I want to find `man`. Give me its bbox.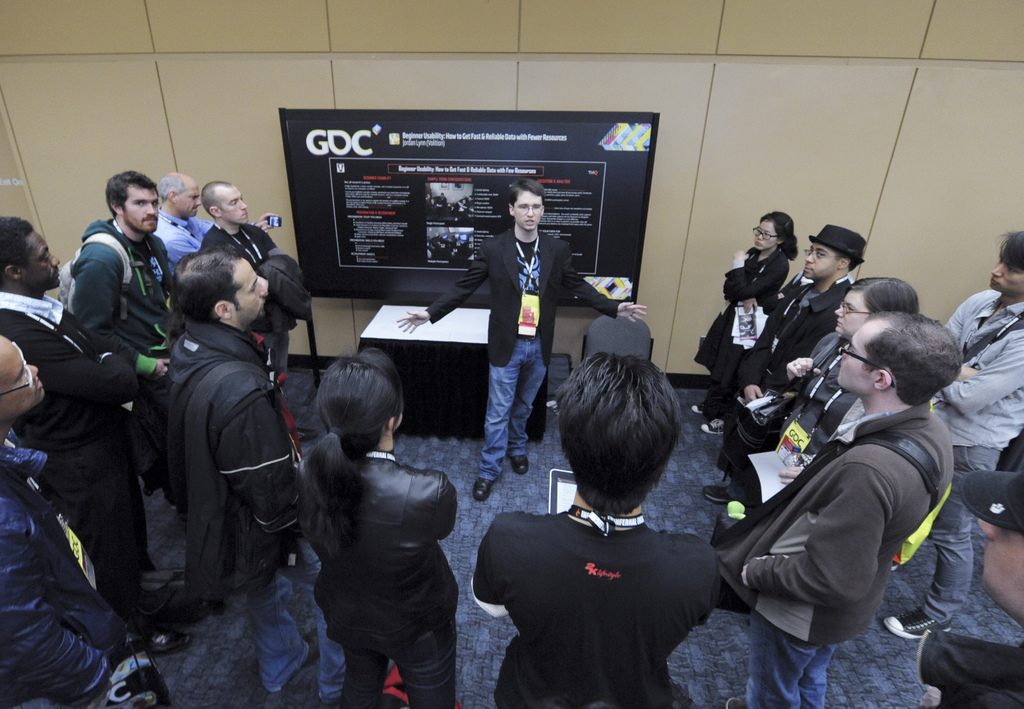
[460,194,473,207].
